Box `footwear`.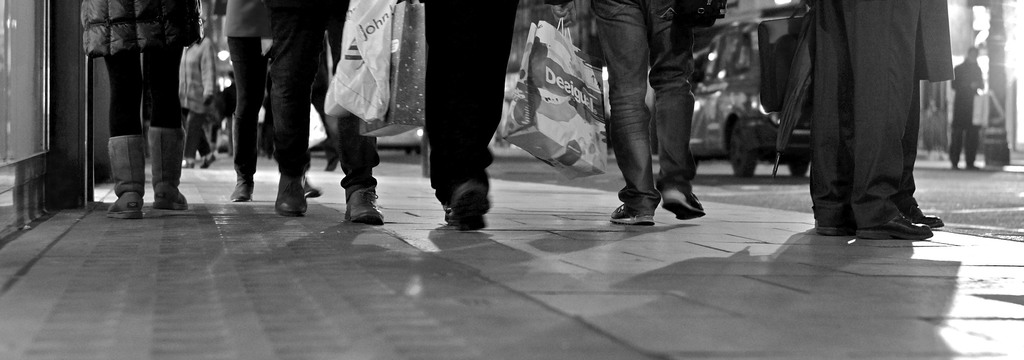
pyautogui.locateOnScreen(276, 177, 310, 220).
